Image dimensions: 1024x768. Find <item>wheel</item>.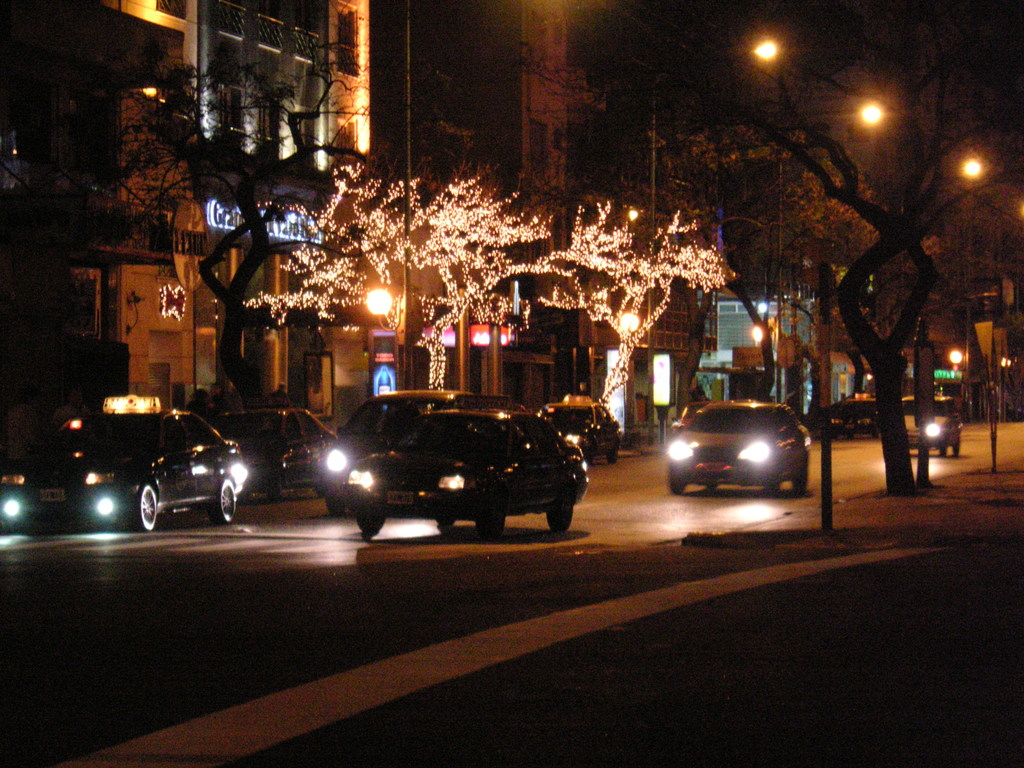
[left=548, top=495, right=577, bottom=540].
